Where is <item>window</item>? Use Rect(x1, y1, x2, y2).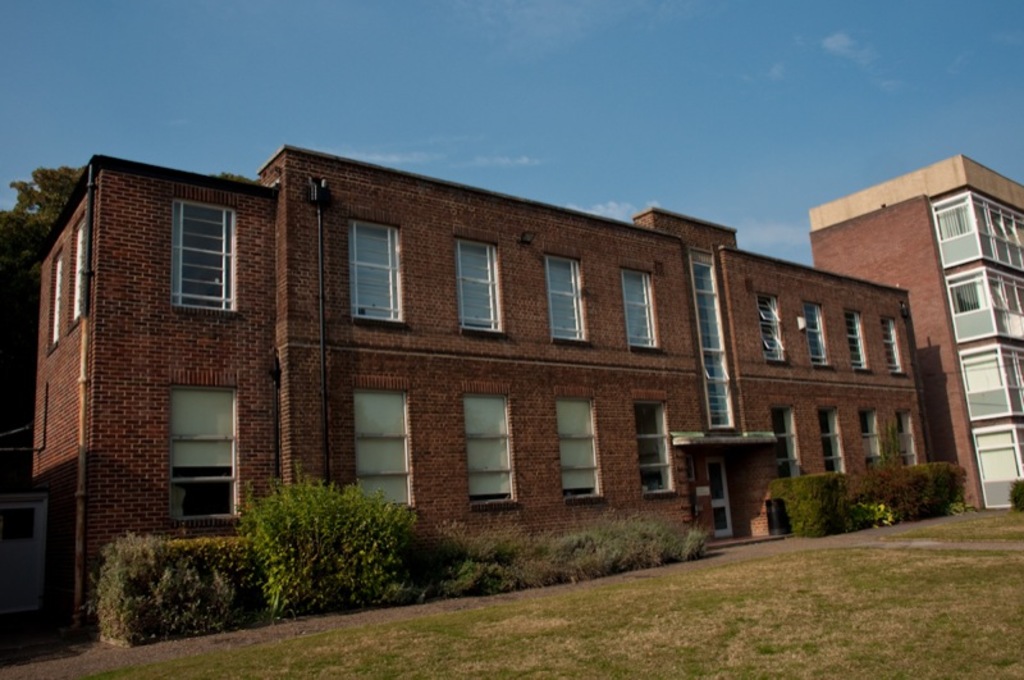
Rect(160, 370, 236, 524).
